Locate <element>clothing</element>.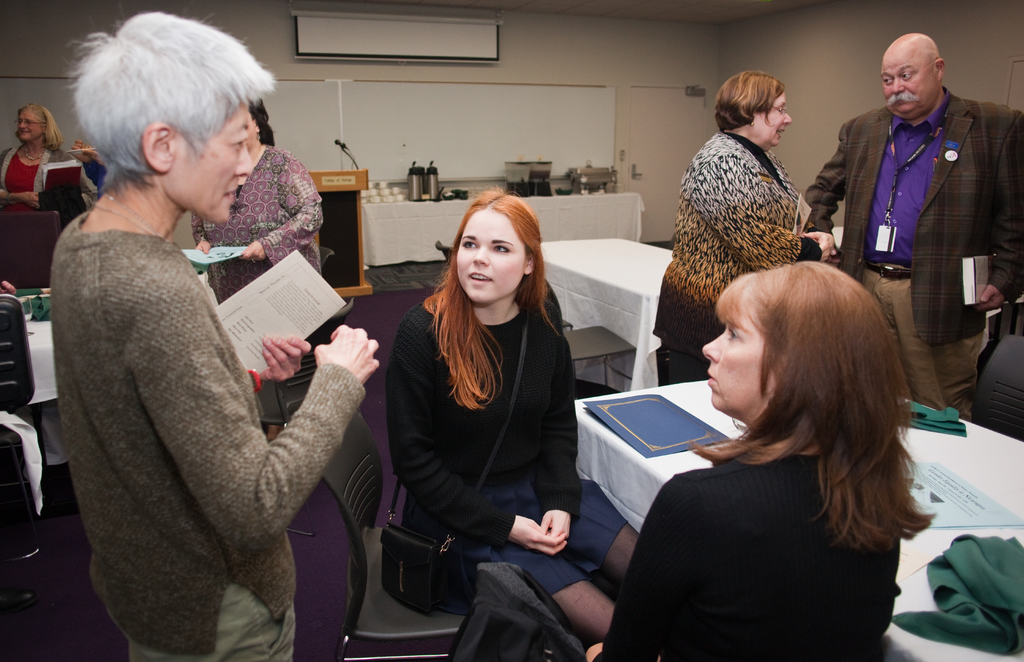
Bounding box: 805,96,1021,426.
